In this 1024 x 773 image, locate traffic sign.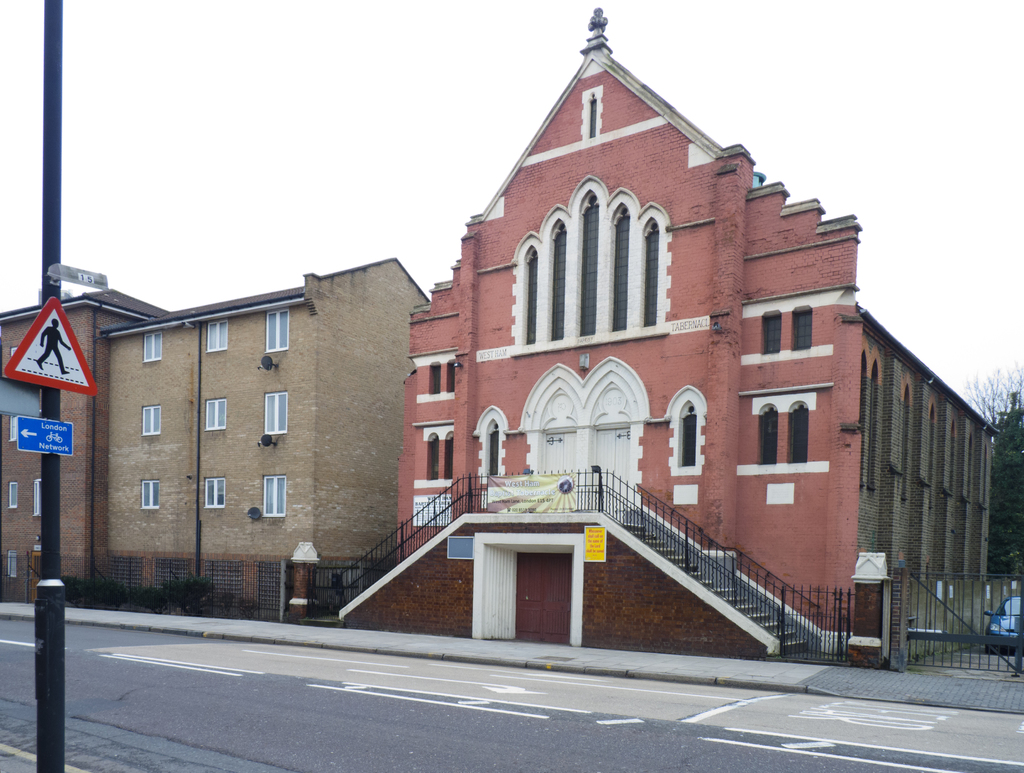
Bounding box: [3,295,97,398].
